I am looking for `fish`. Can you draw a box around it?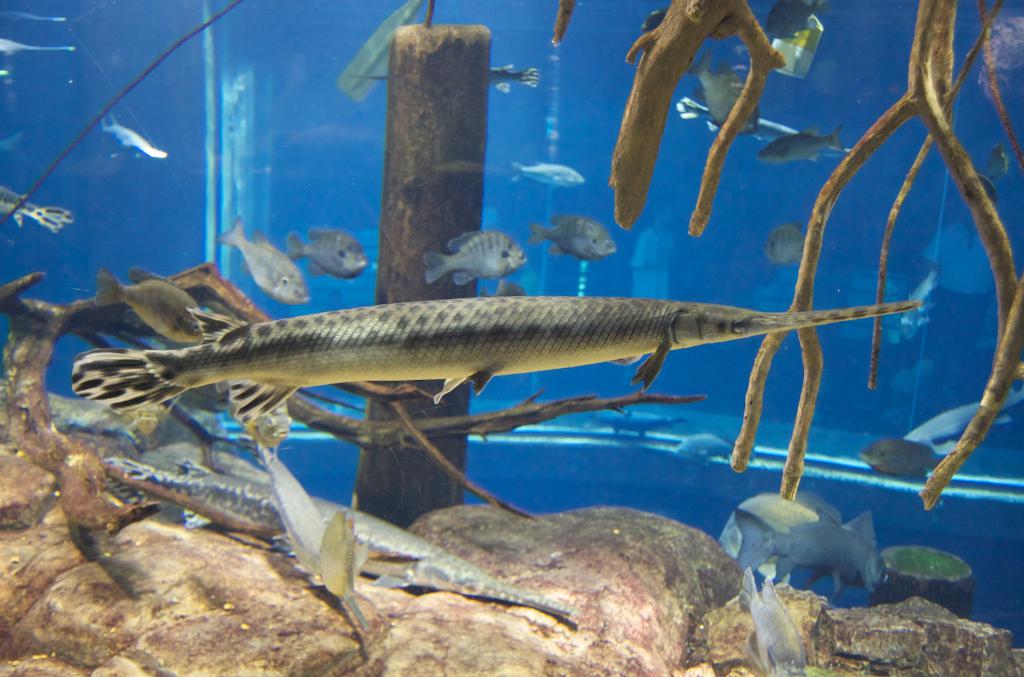
Sure, the bounding box is 534, 213, 624, 254.
